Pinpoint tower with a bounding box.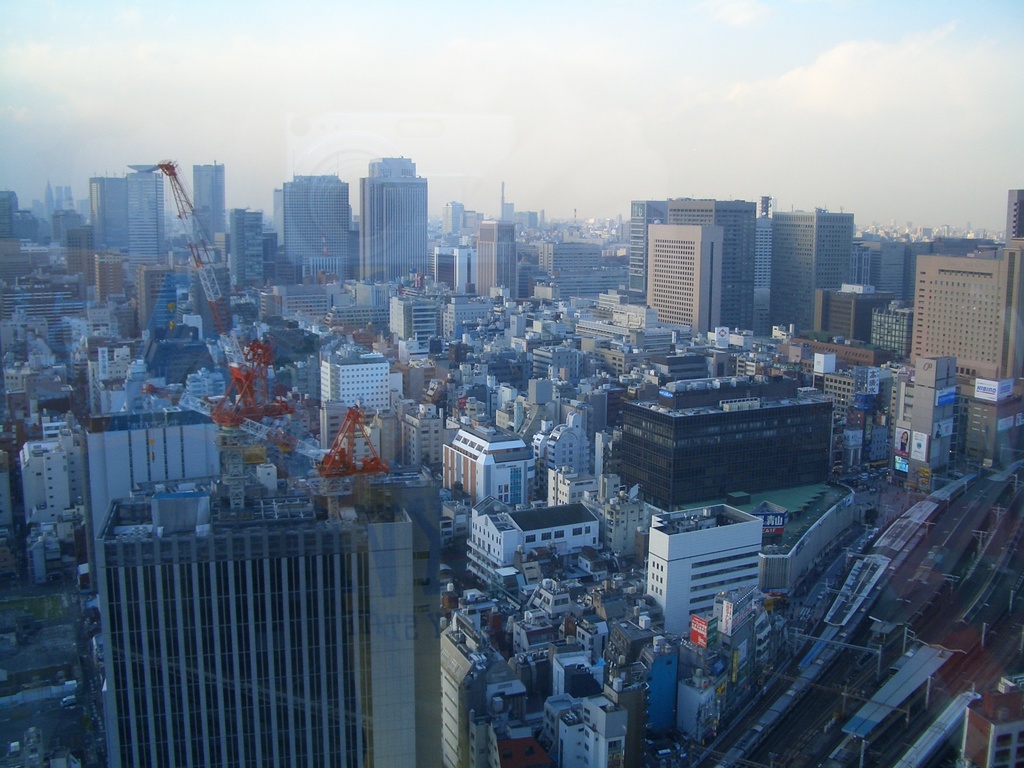
x1=268 y1=171 x2=354 y2=275.
